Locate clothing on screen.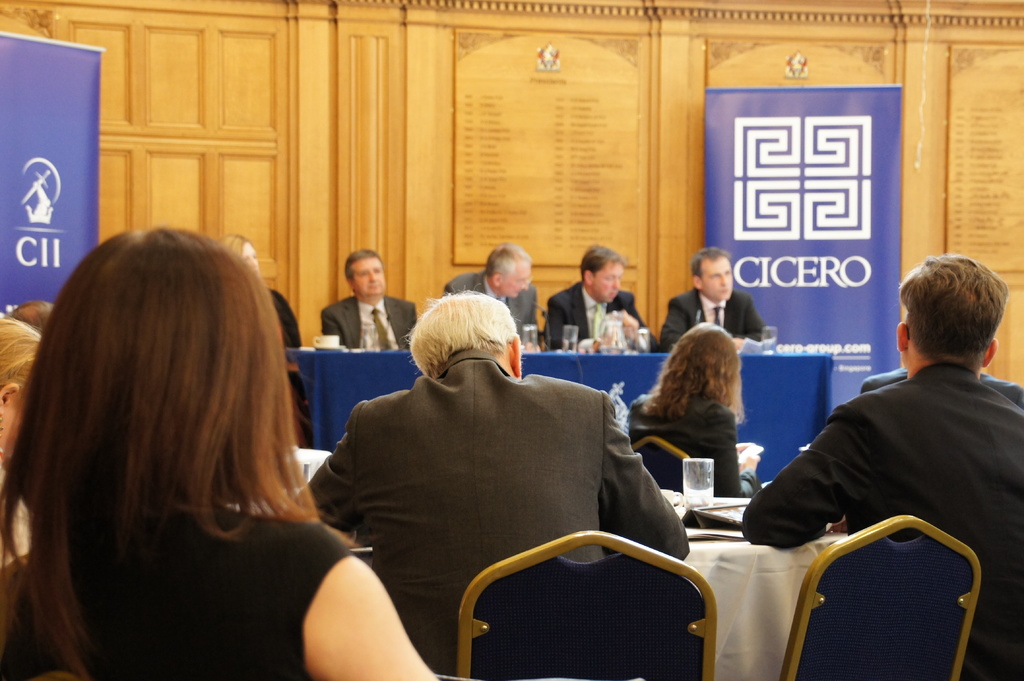
On screen at 854, 365, 1023, 401.
